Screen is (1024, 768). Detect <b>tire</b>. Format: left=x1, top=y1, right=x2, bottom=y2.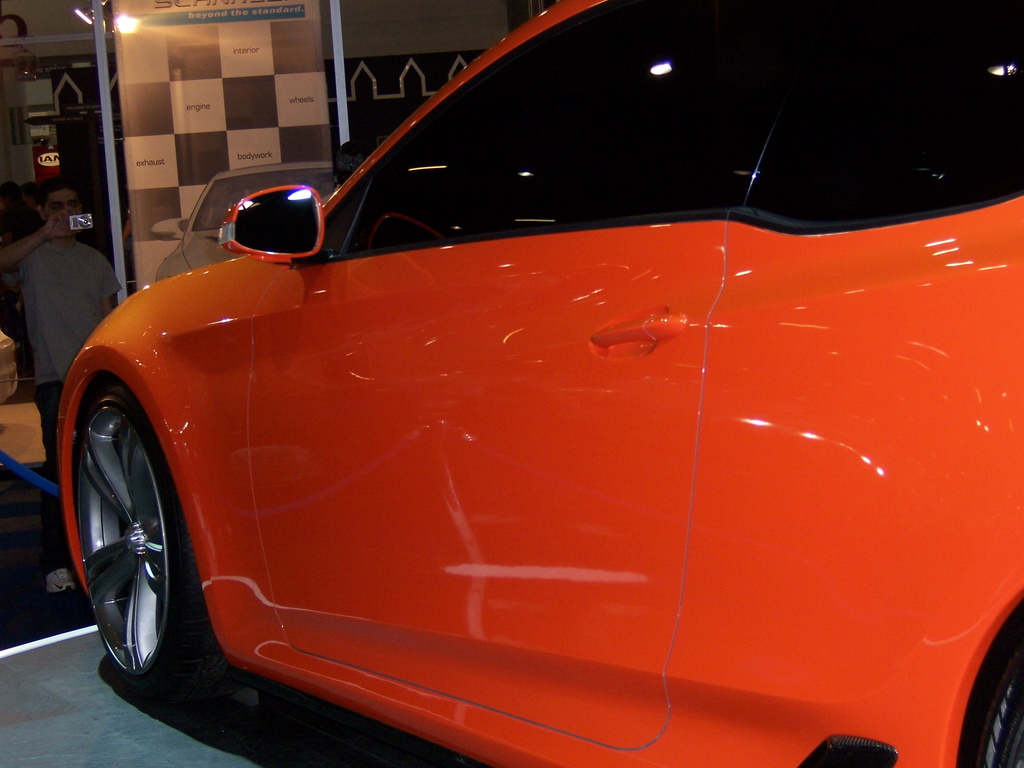
left=72, top=406, right=191, bottom=705.
